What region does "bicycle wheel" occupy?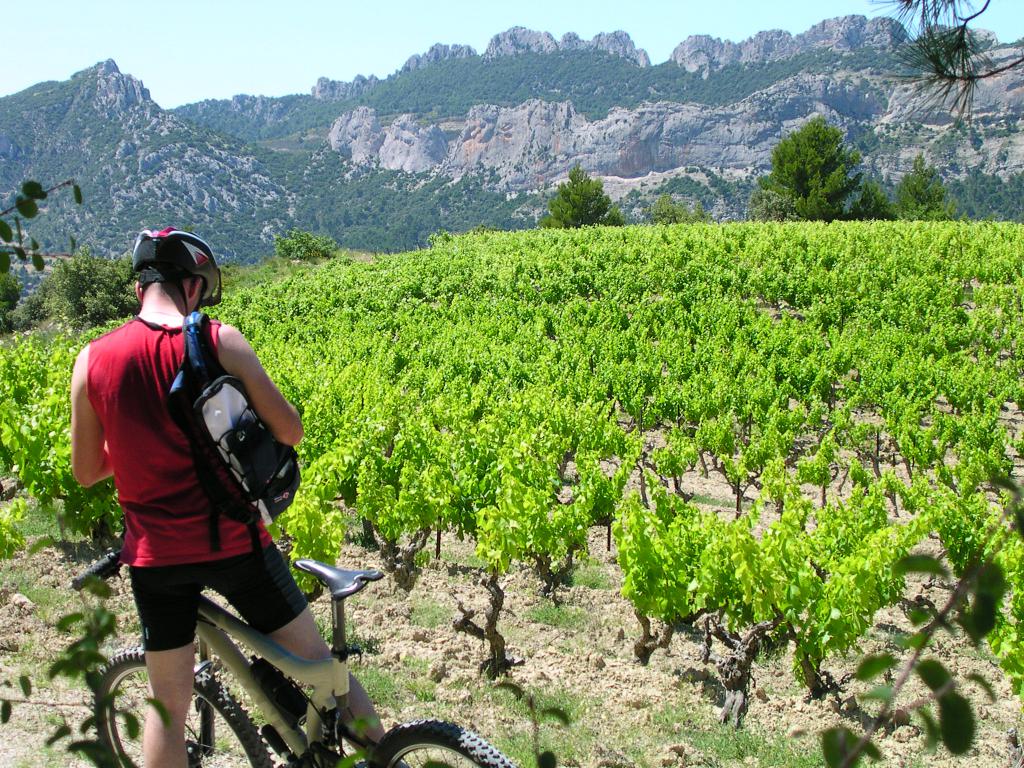
364:717:518:767.
